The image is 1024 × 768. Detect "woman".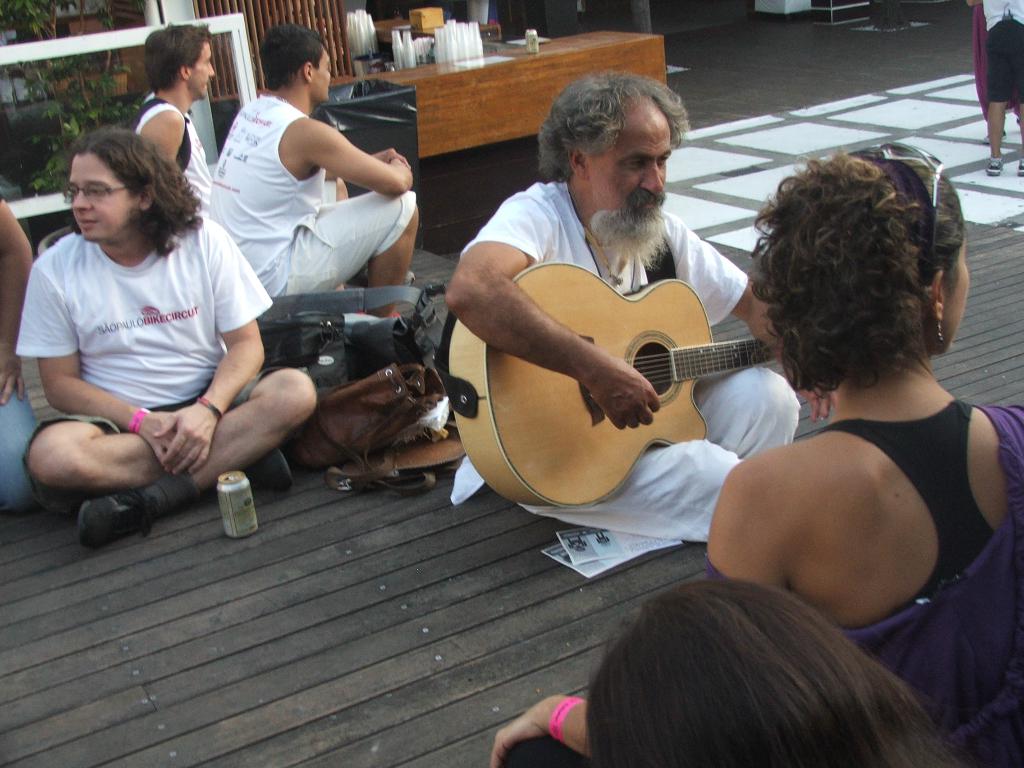
Detection: [x1=488, y1=149, x2=1023, y2=767].
